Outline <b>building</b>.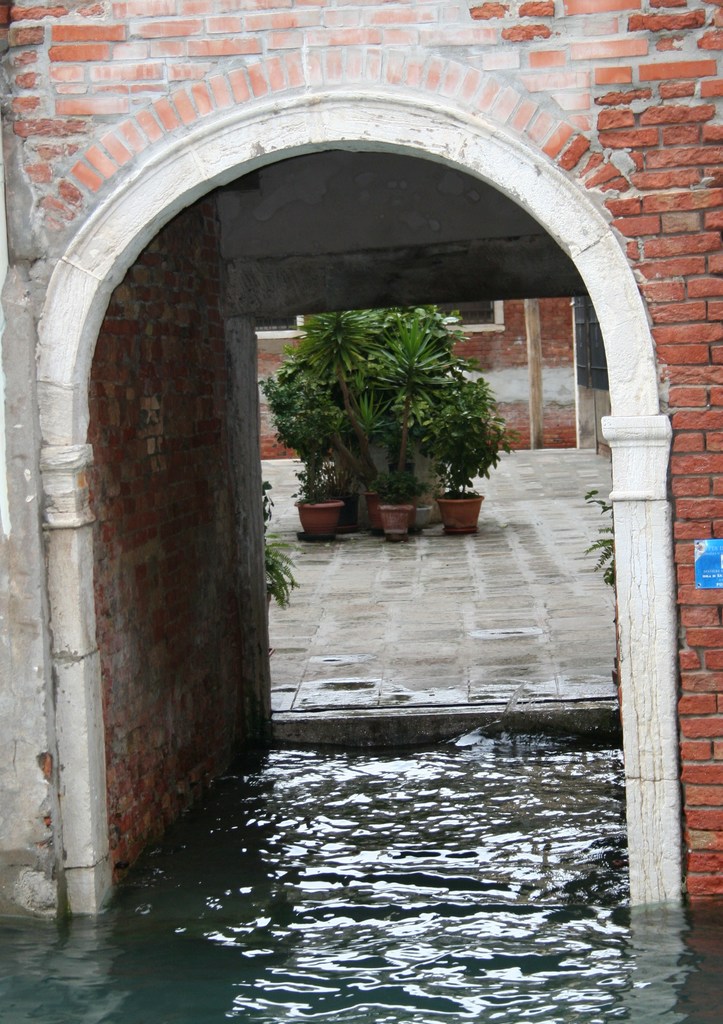
Outline: <box>254,294,578,464</box>.
